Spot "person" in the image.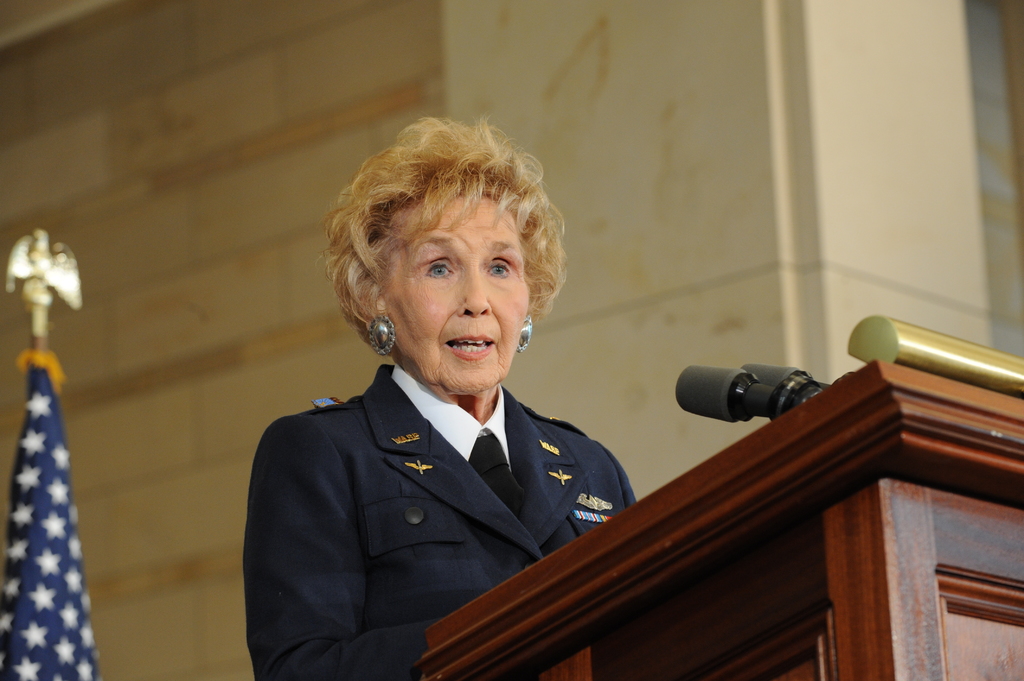
"person" found at locate(242, 118, 637, 680).
